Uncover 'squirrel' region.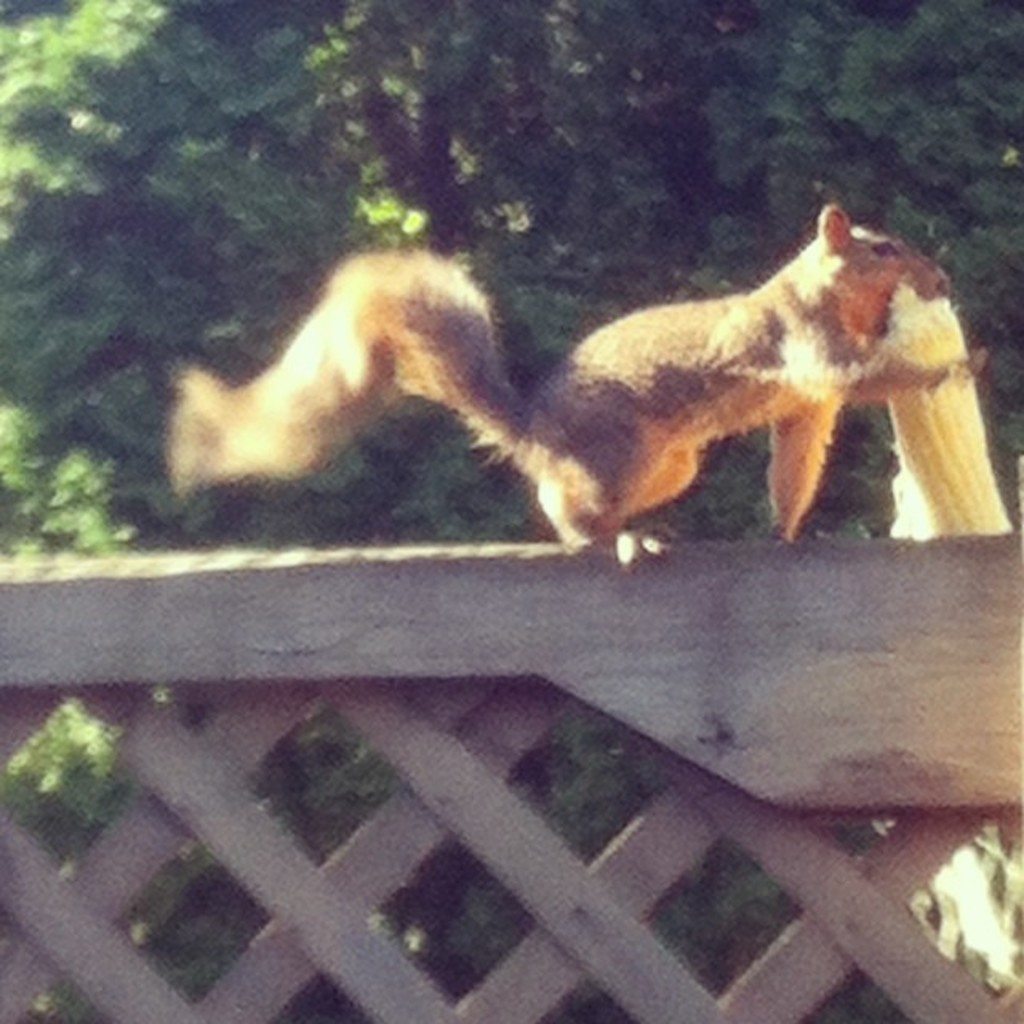
Uncovered: {"left": 166, "top": 205, "right": 1006, "bottom": 571}.
